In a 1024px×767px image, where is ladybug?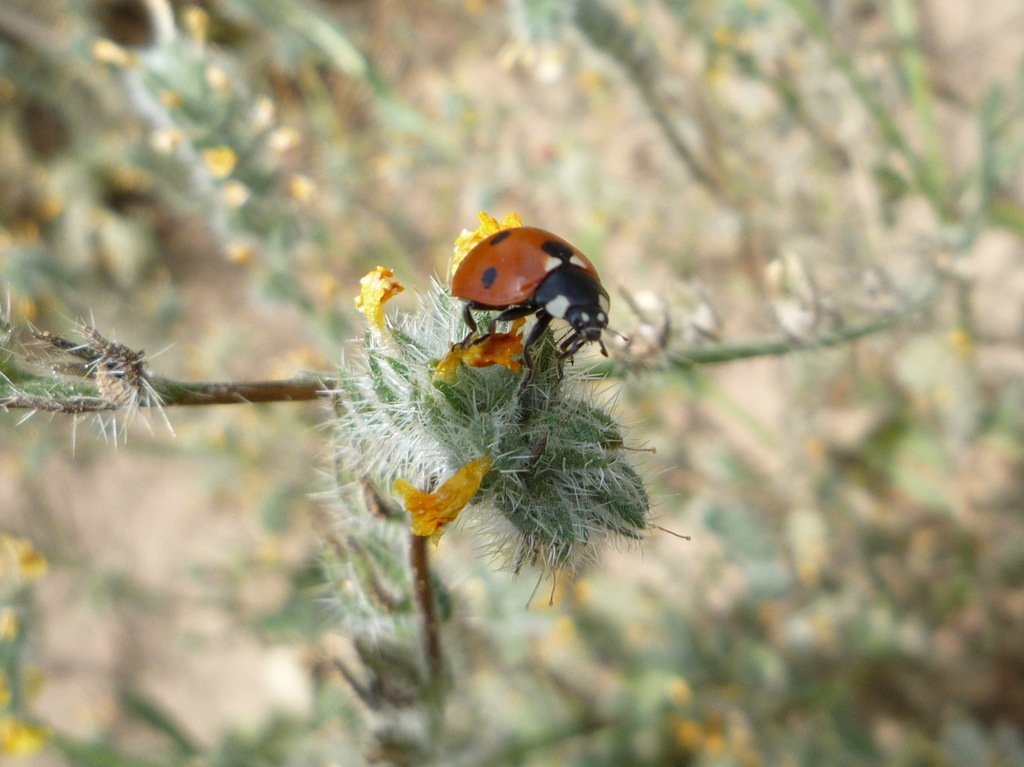
447:225:627:372.
